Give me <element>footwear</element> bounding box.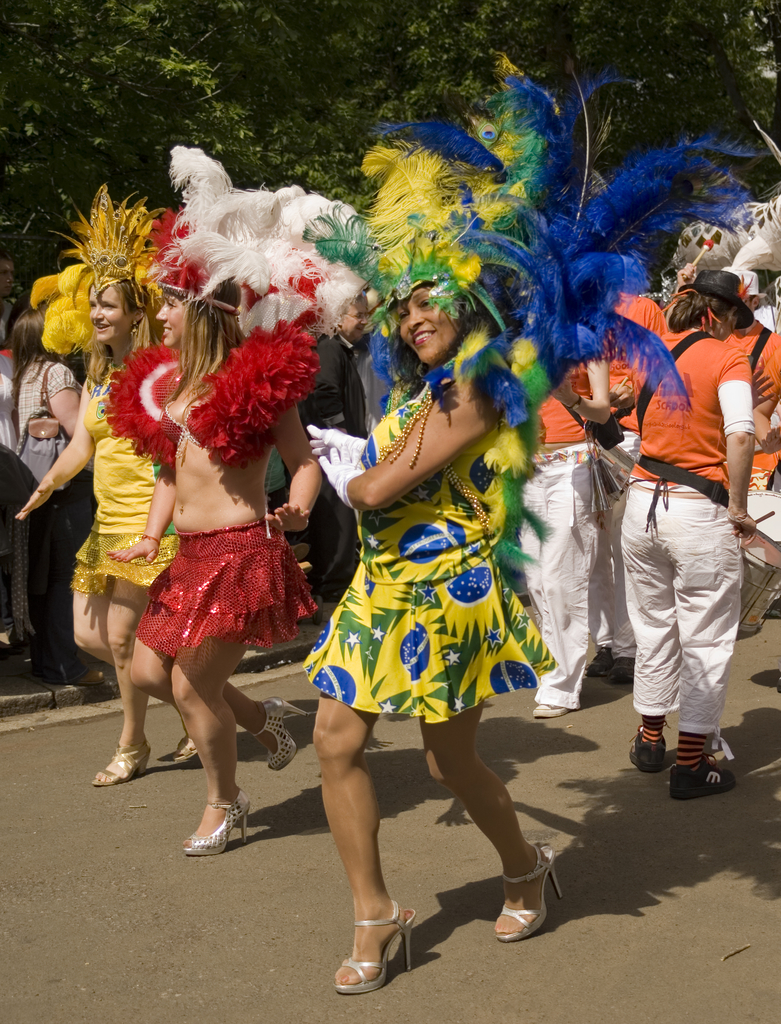
l=40, t=660, r=109, b=687.
